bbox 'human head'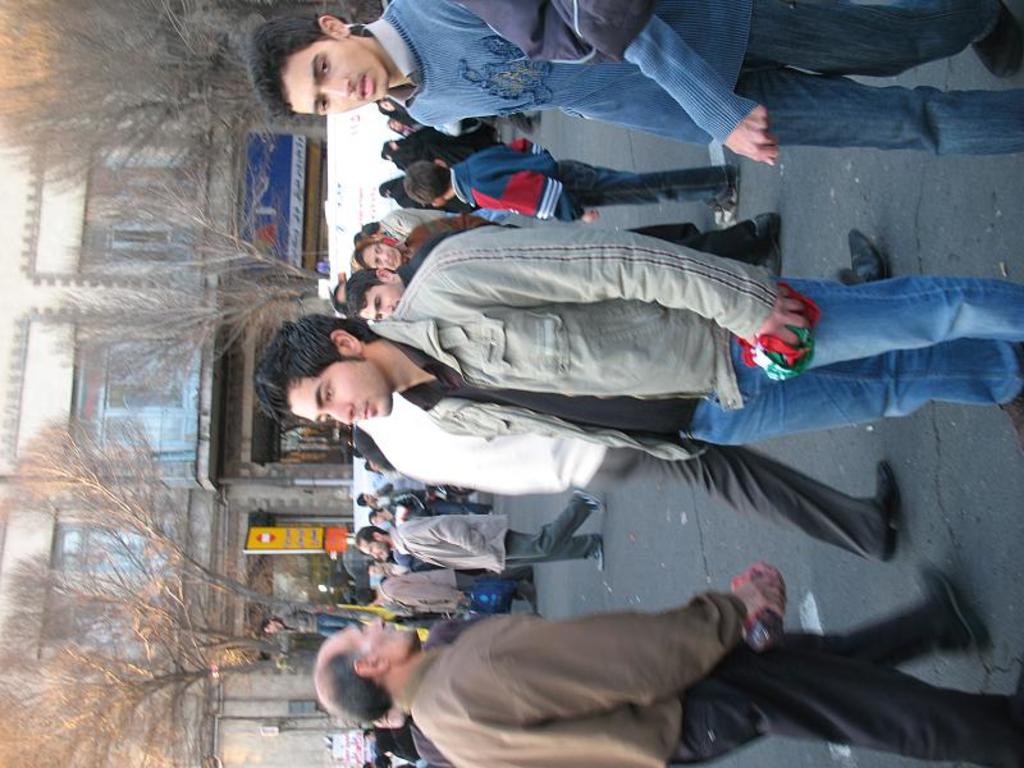
(348,268,408,312)
